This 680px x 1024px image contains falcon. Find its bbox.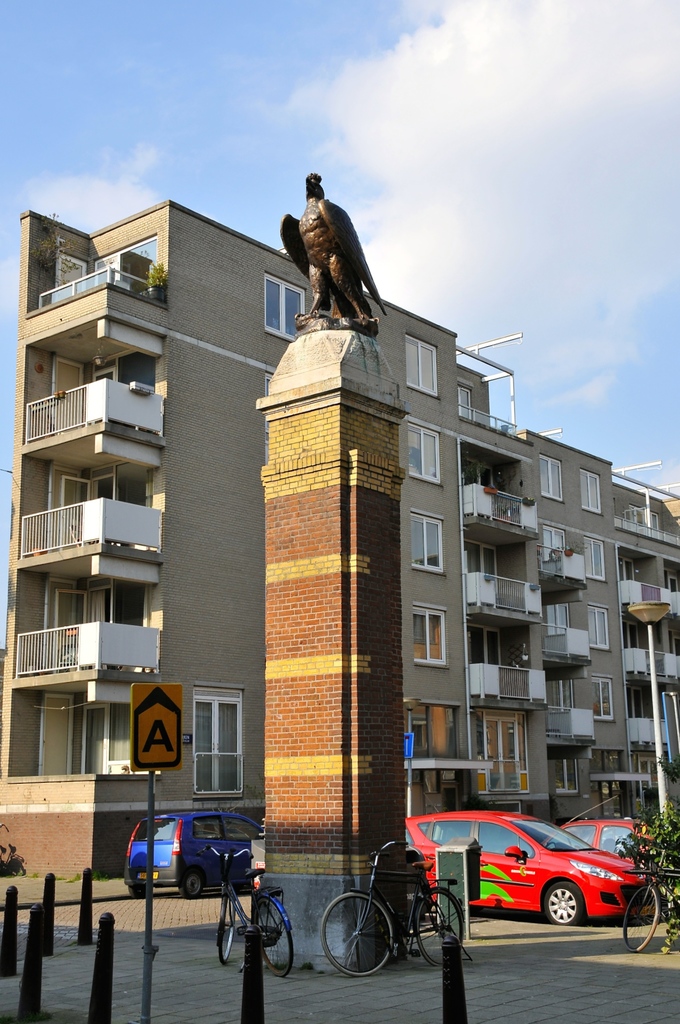
[275,163,383,328].
